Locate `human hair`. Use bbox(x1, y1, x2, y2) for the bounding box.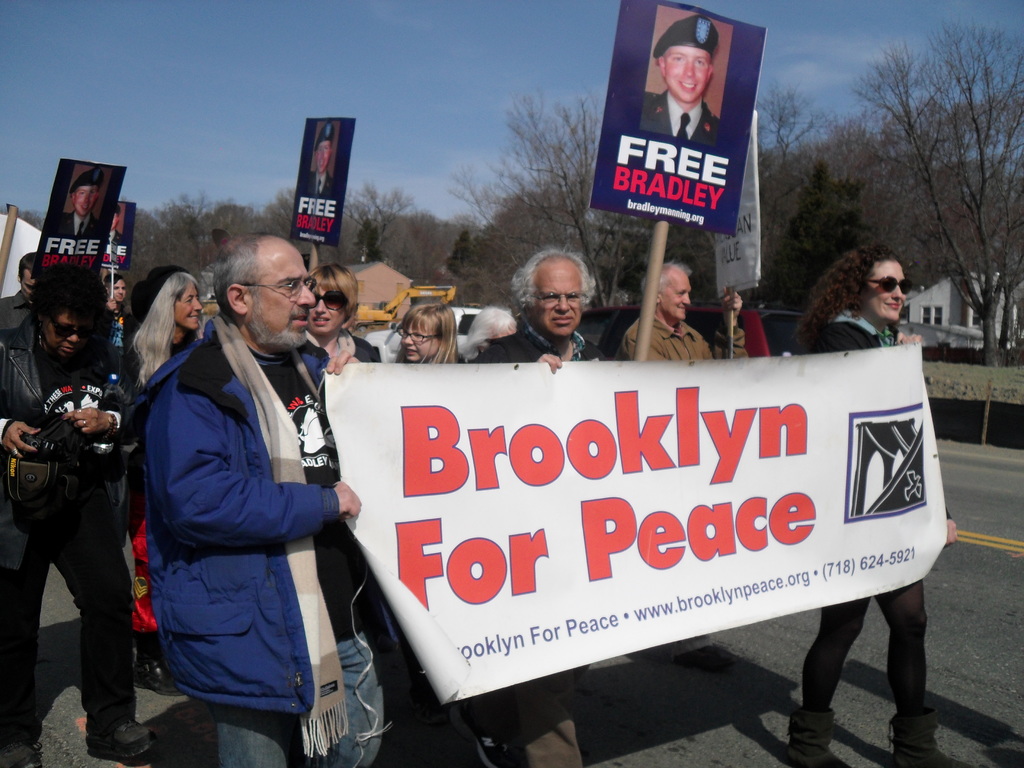
bbox(460, 305, 511, 356).
